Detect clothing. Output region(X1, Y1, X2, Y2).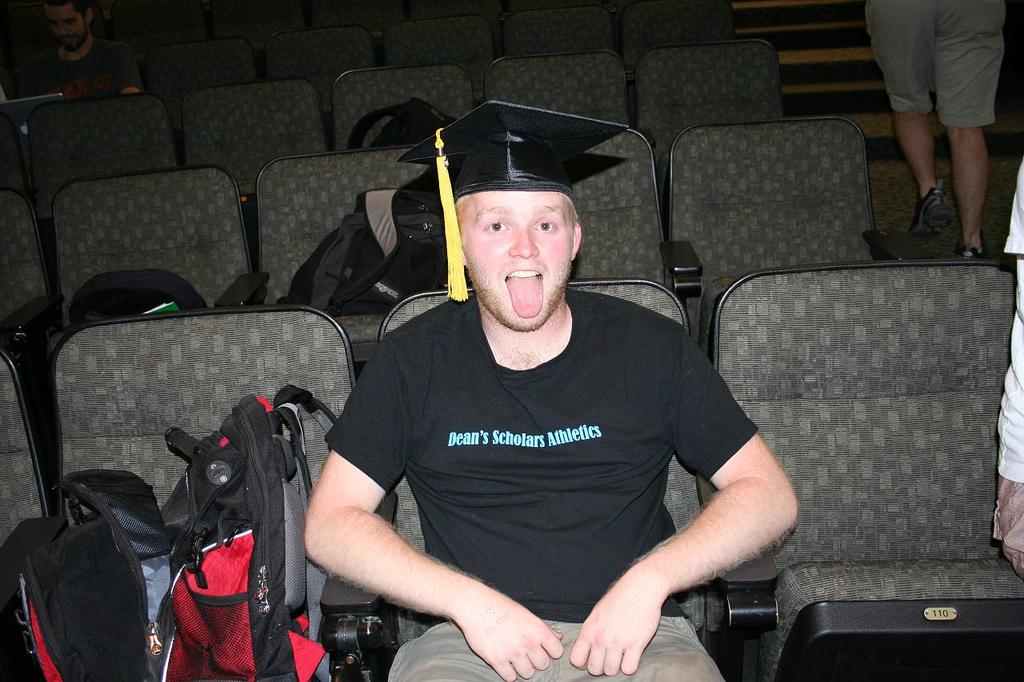
region(328, 251, 766, 656).
